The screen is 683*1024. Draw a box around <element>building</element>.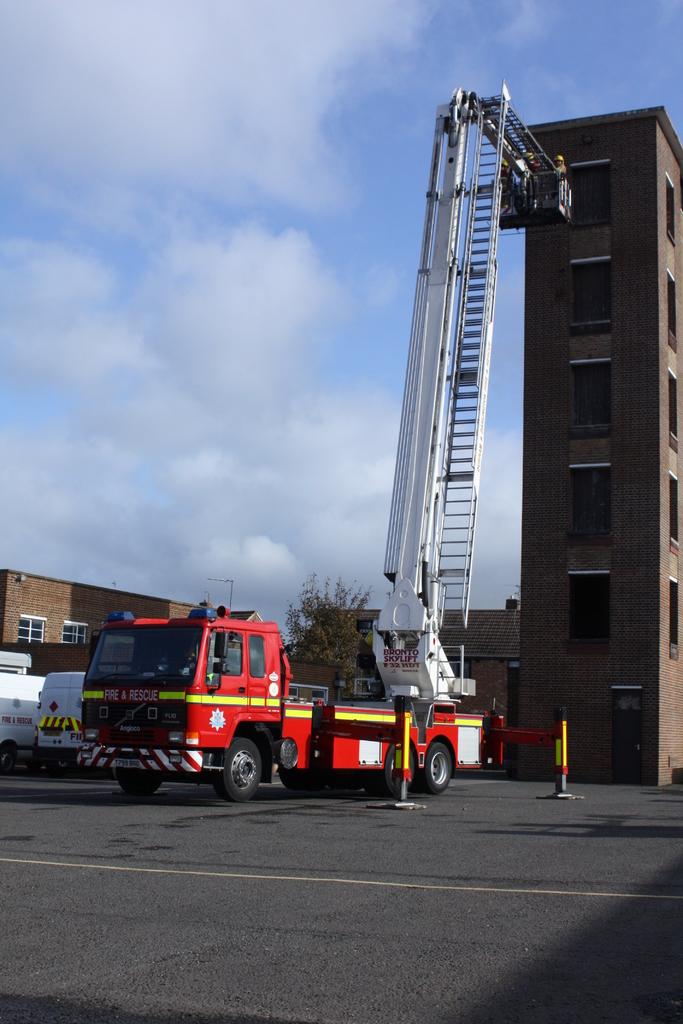
BBox(289, 104, 682, 790).
